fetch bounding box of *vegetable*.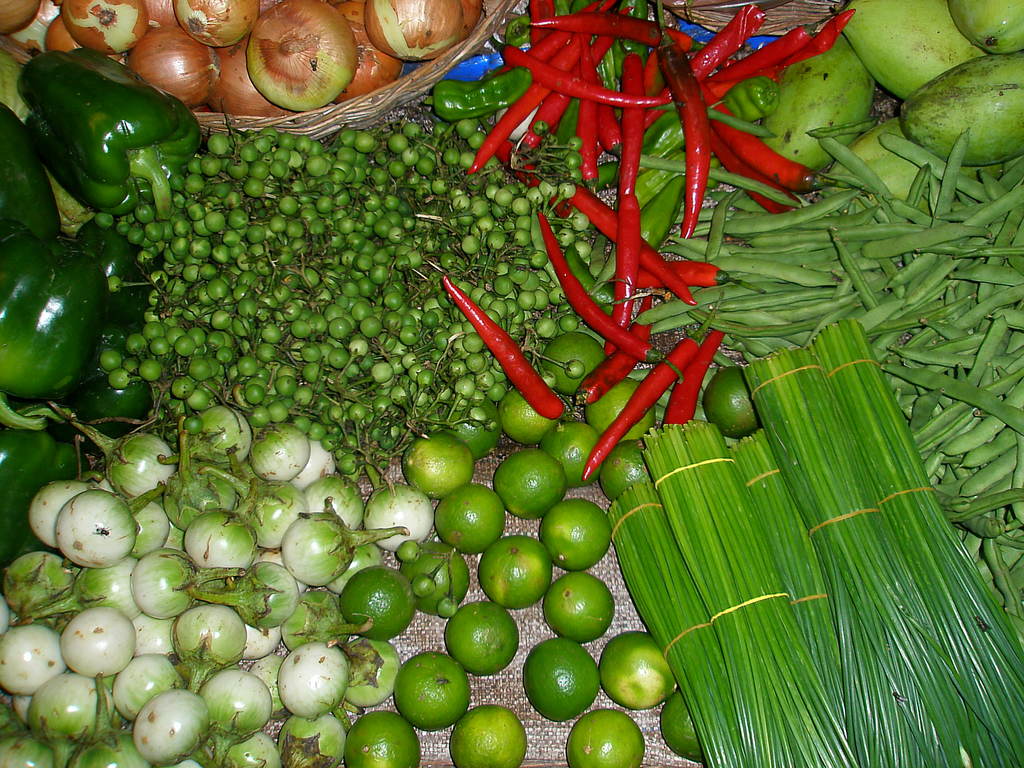
Bbox: select_region(0, 56, 31, 119).
